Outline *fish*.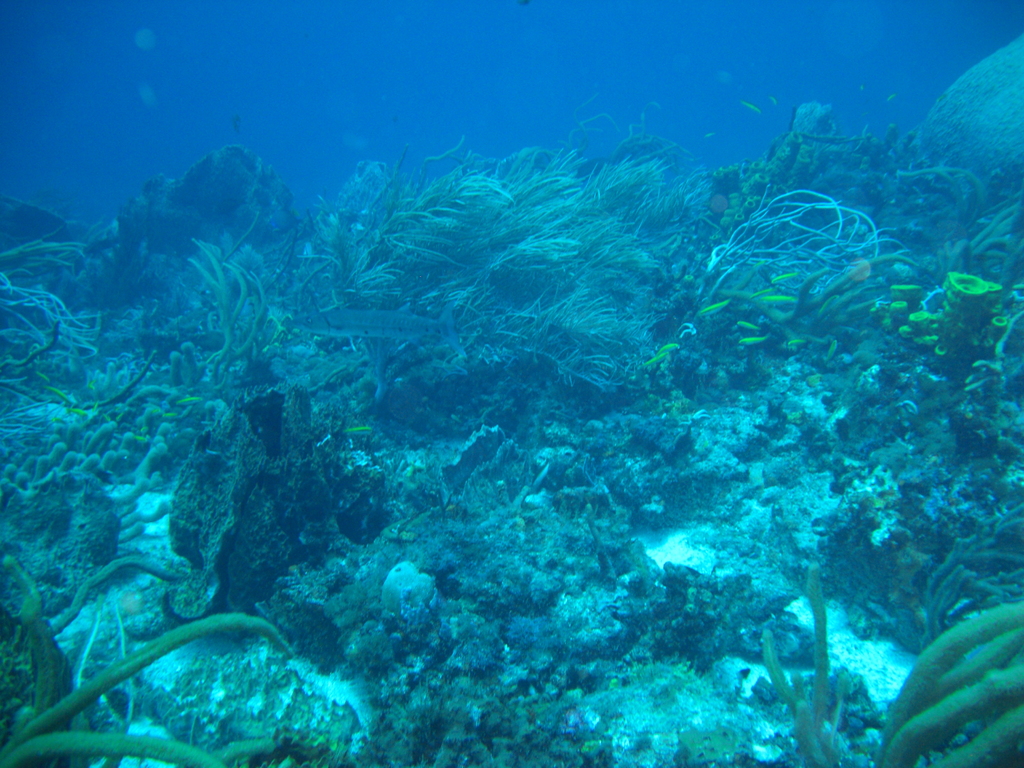
Outline: [left=769, top=271, right=801, bottom=284].
